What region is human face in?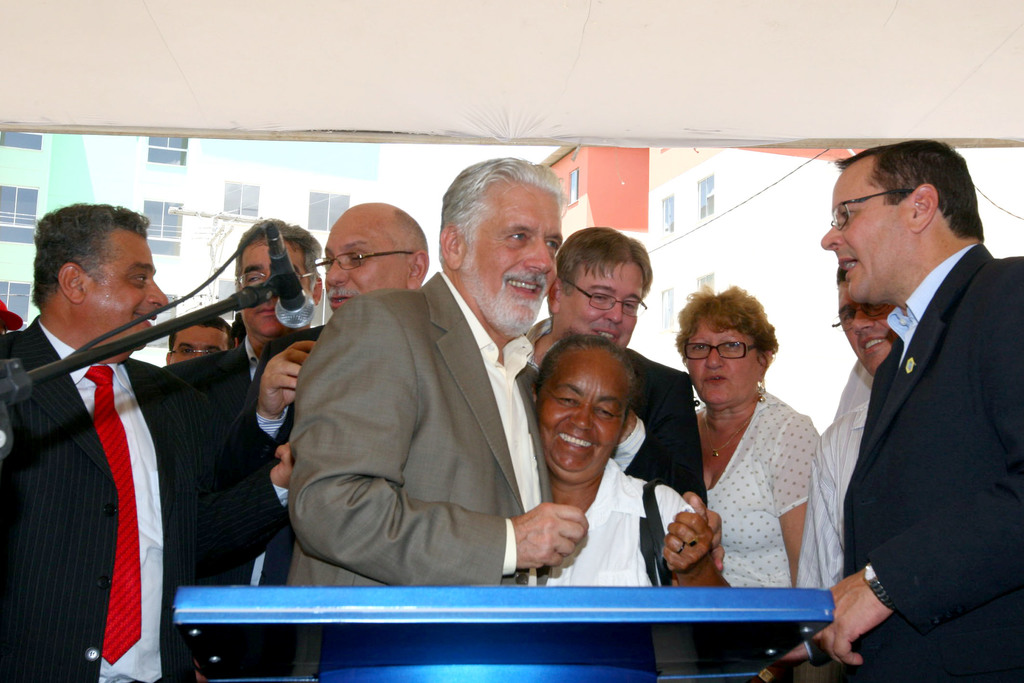
168 325 234 365.
